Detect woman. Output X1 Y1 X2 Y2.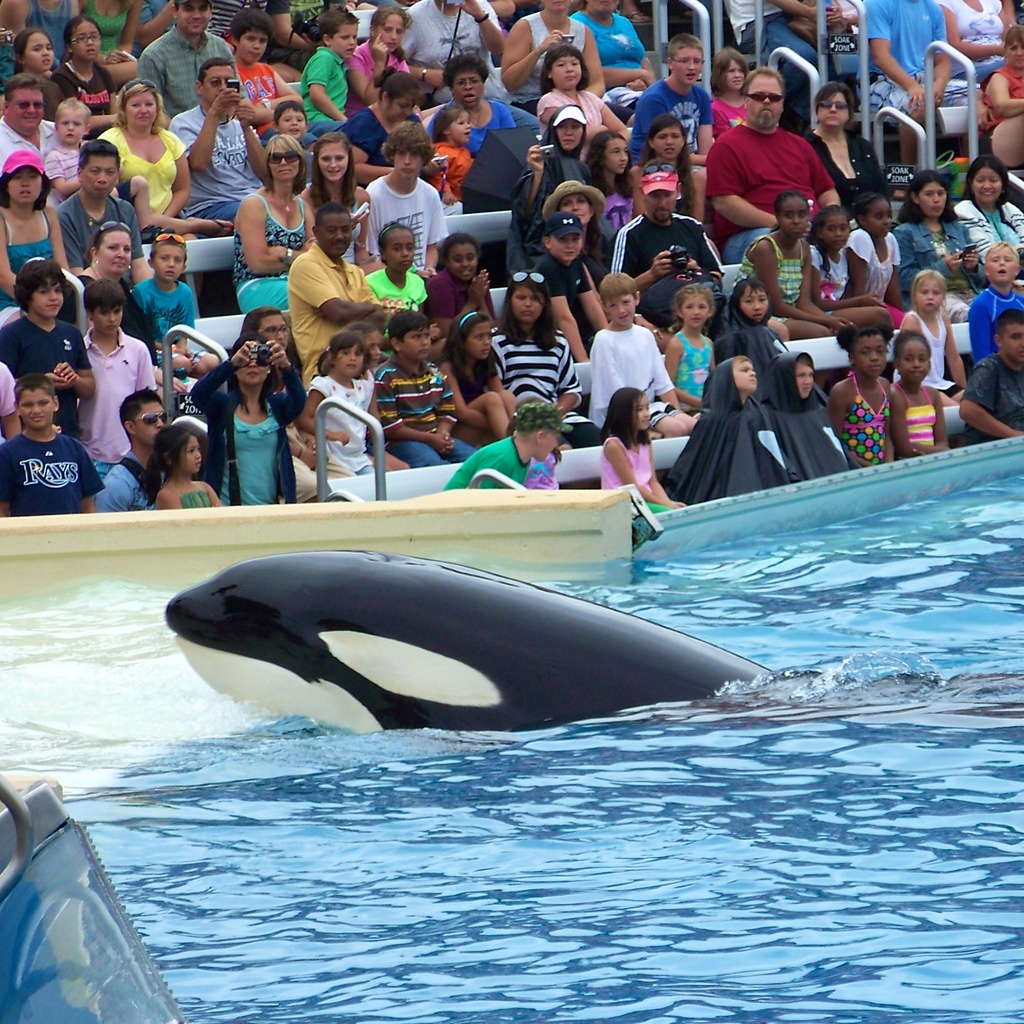
232 130 317 321.
